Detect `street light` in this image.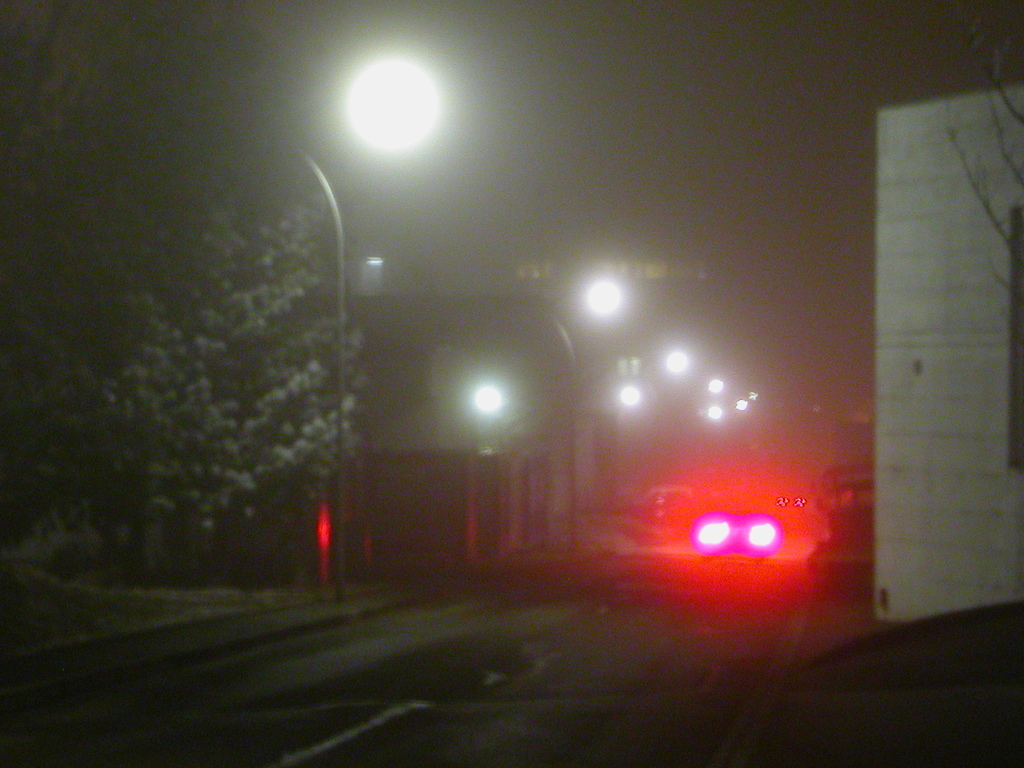
Detection: <box>611,379,637,506</box>.
